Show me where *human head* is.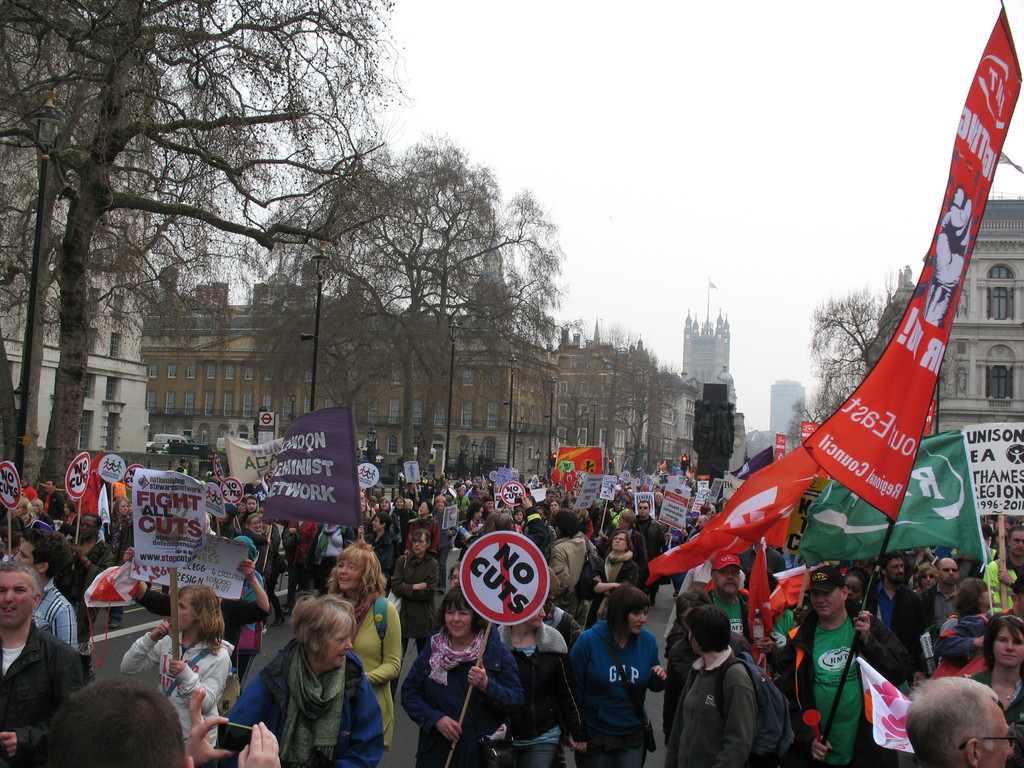
*human head* is at 1002:514:1007:520.
